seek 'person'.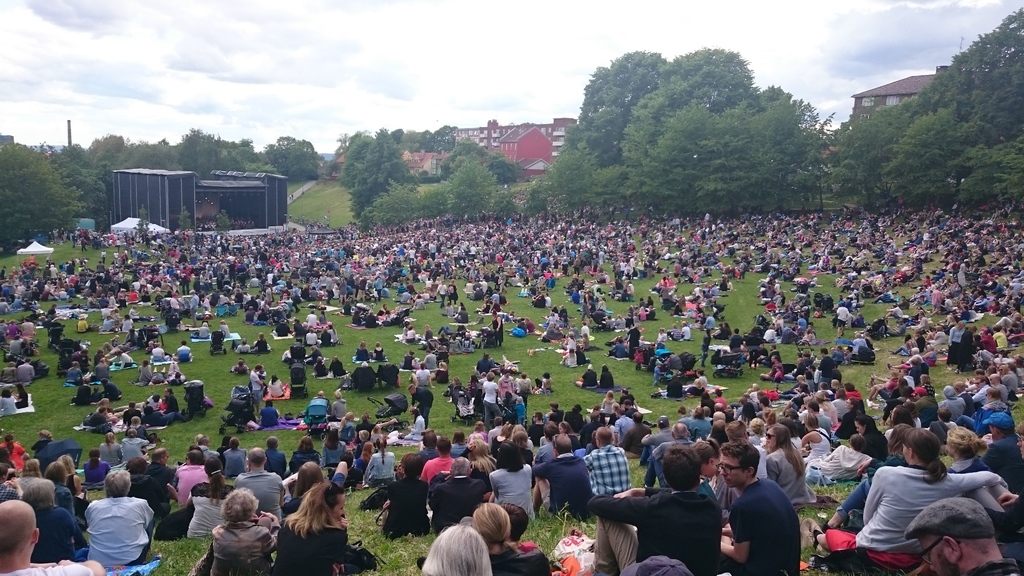
(171, 449, 205, 503).
